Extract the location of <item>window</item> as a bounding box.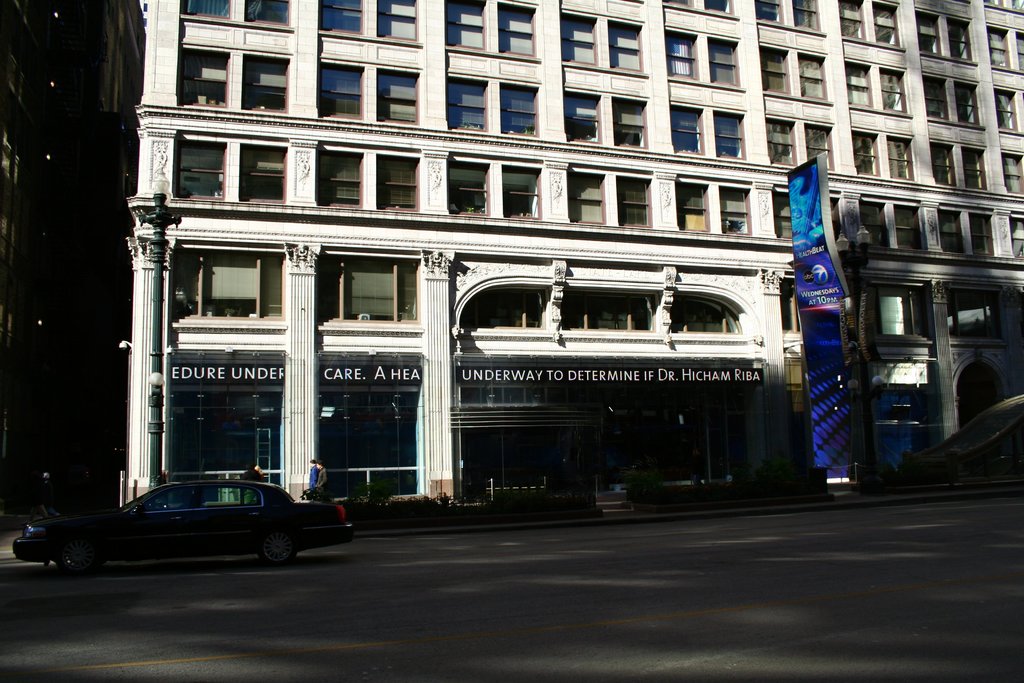
[x1=658, y1=22, x2=742, y2=97].
